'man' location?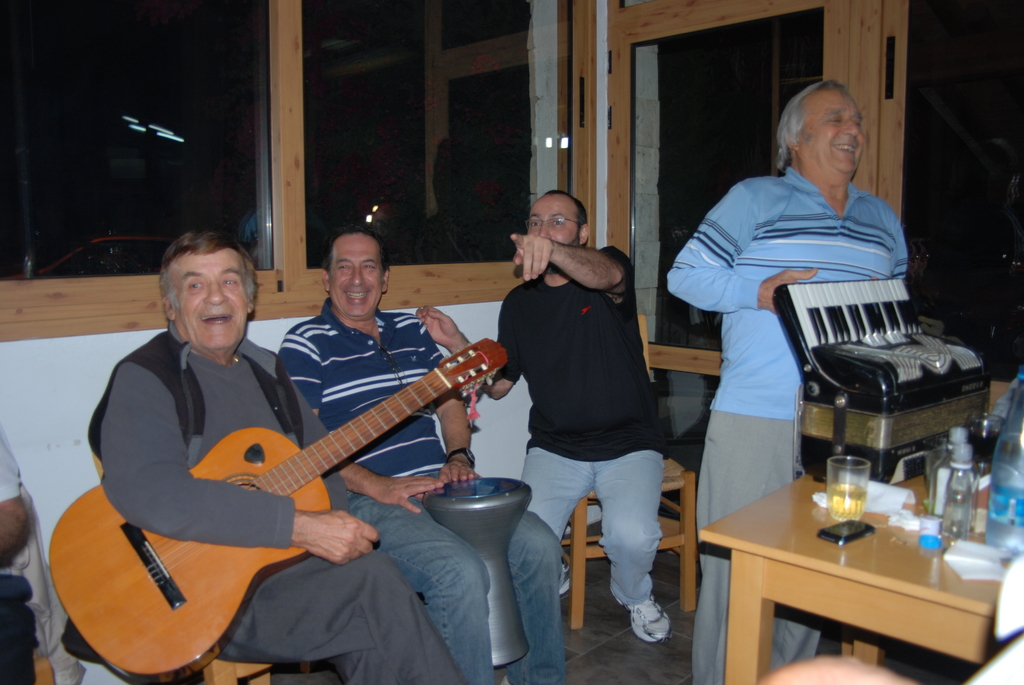
locate(275, 226, 563, 684)
